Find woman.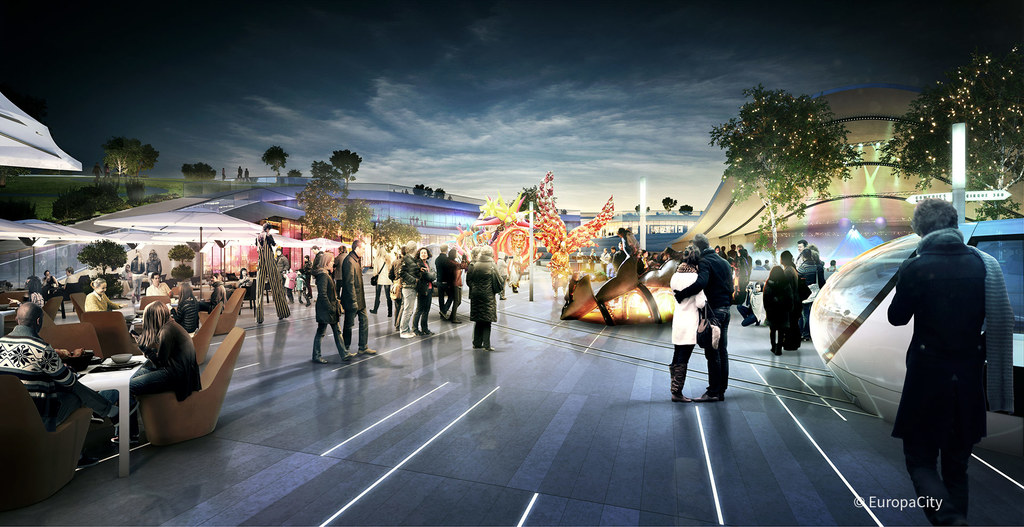
left=416, top=245, right=435, bottom=335.
